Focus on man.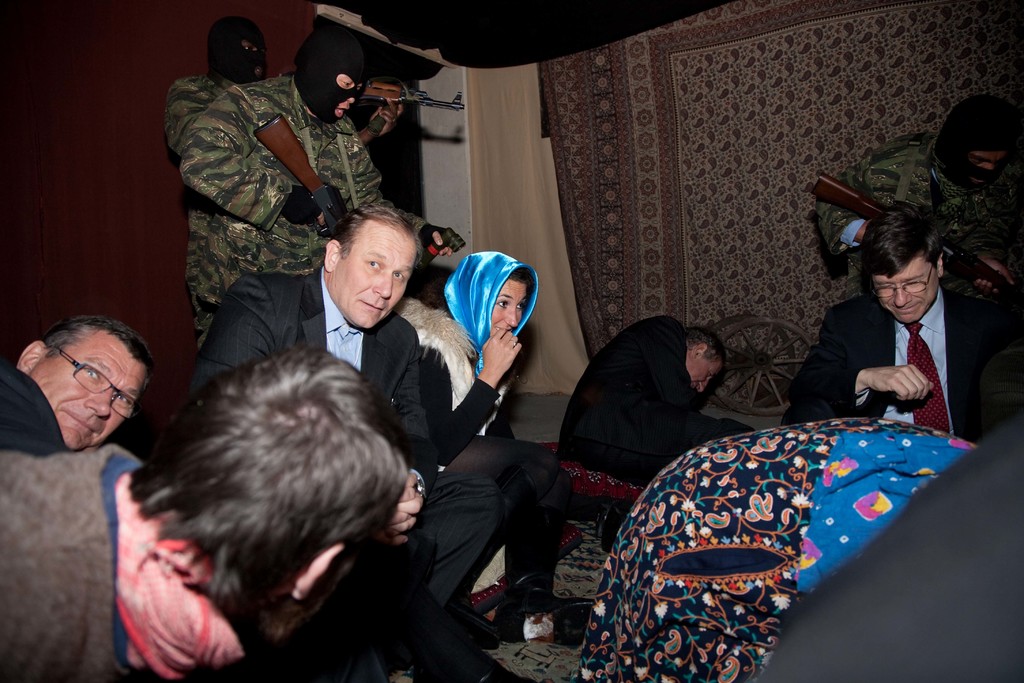
Focused at 0 346 410 682.
